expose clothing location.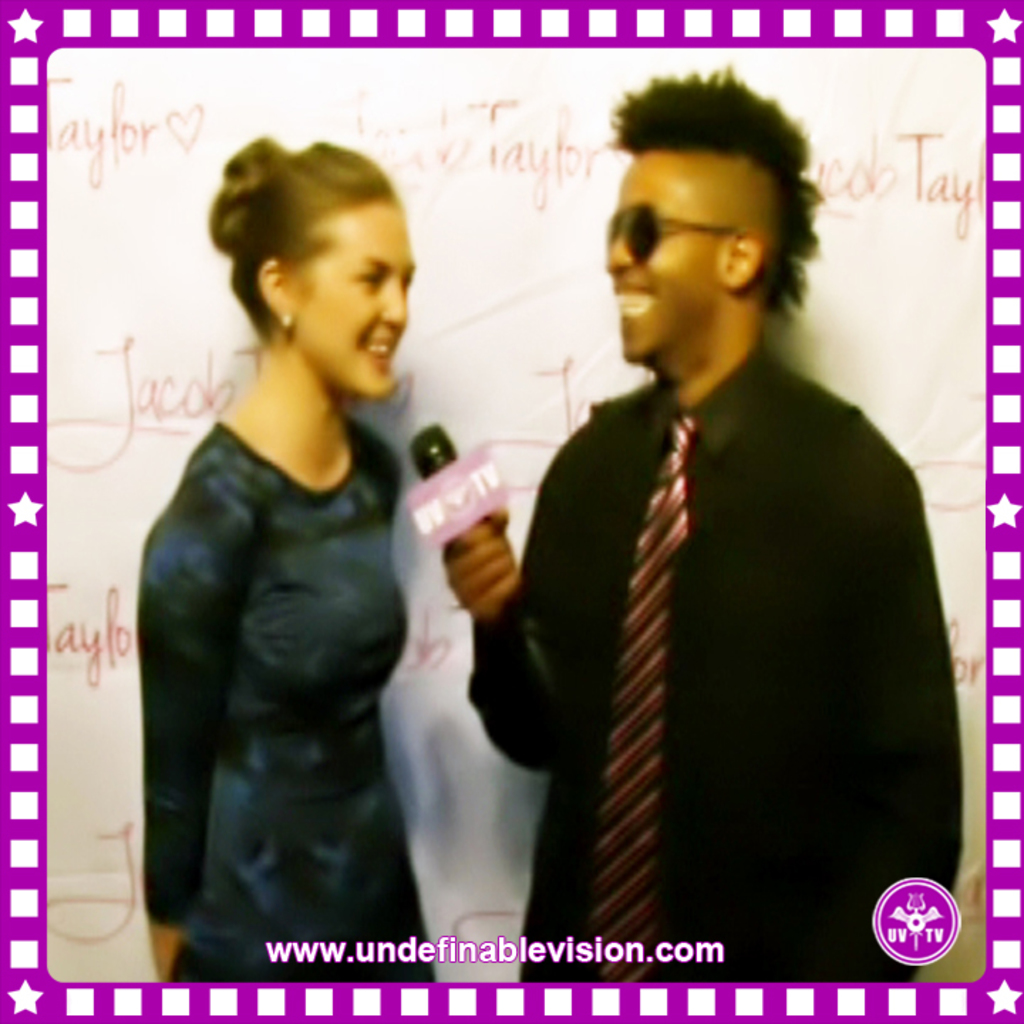
Exposed at (x1=129, y1=412, x2=427, y2=984).
